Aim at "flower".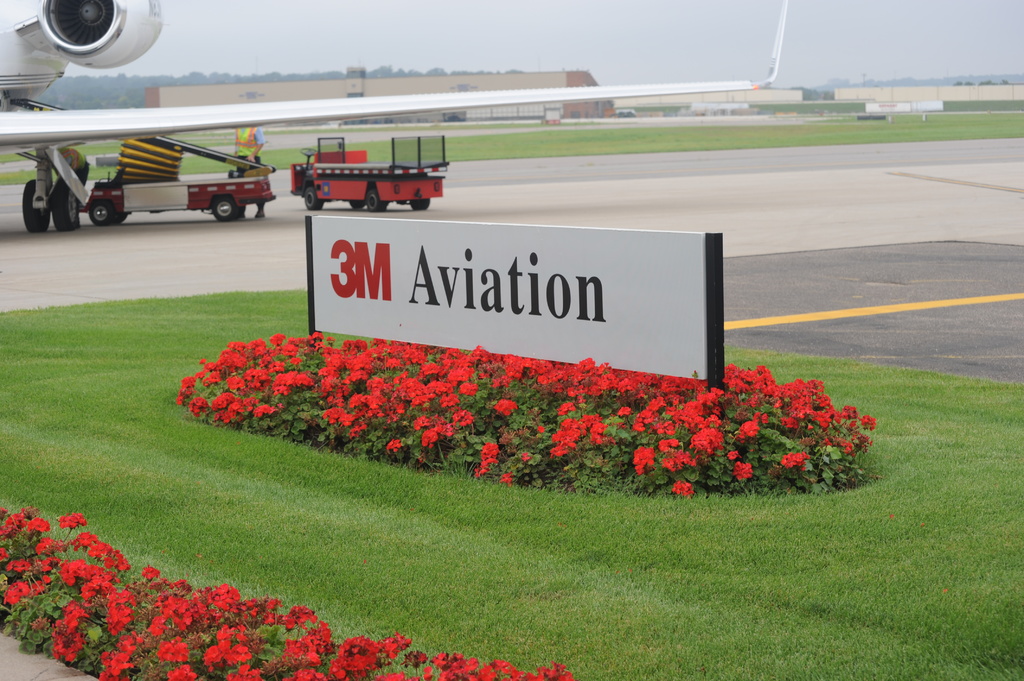
Aimed at 690/429/721/451.
